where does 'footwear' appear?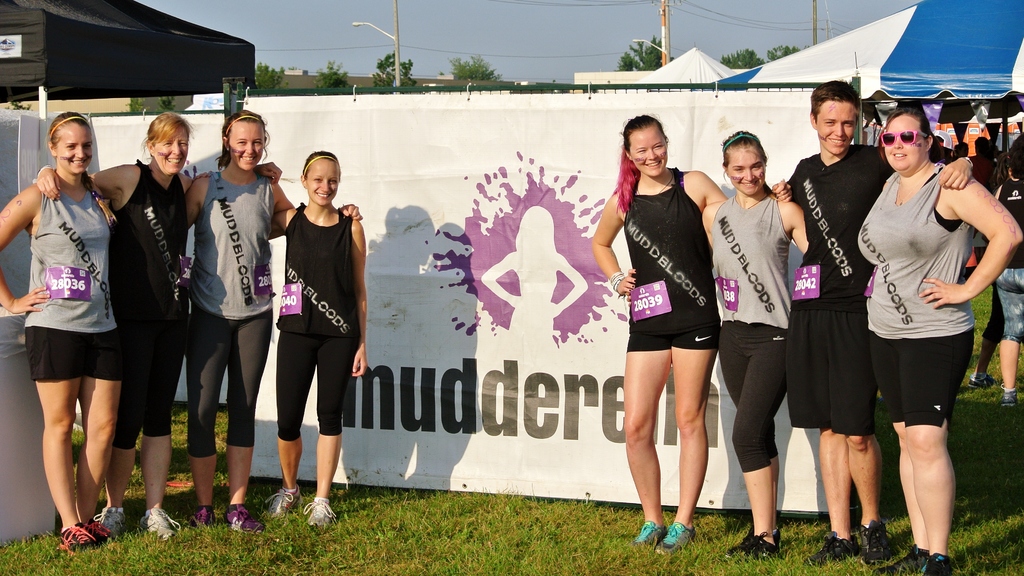
Appears at box(811, 534, 852, 563).
